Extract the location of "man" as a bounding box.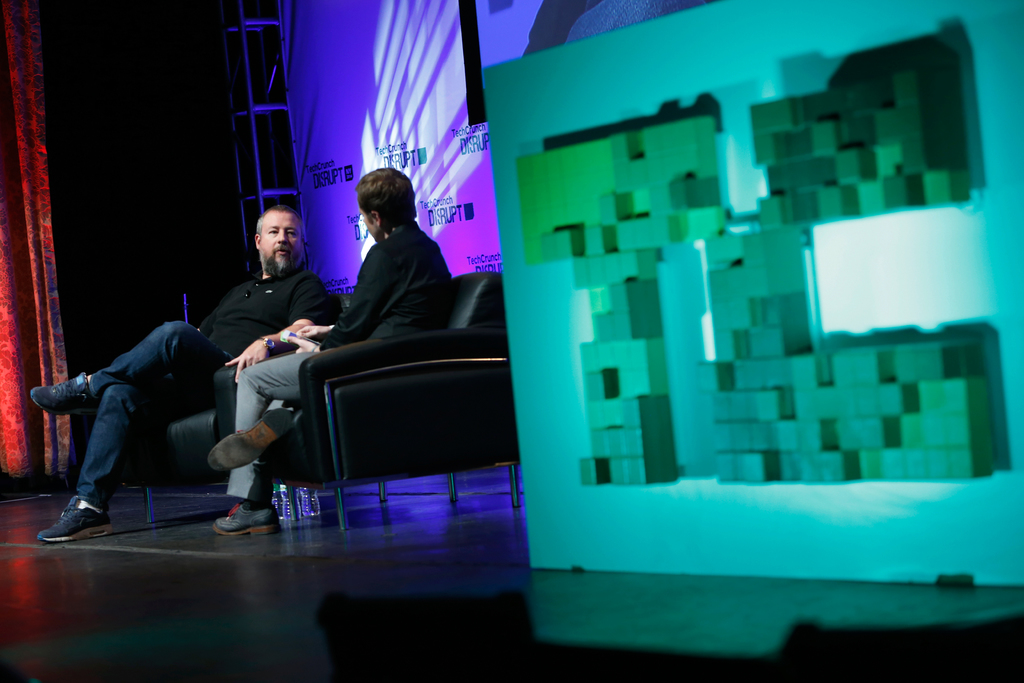
<box>211,168,456,539</box>.
